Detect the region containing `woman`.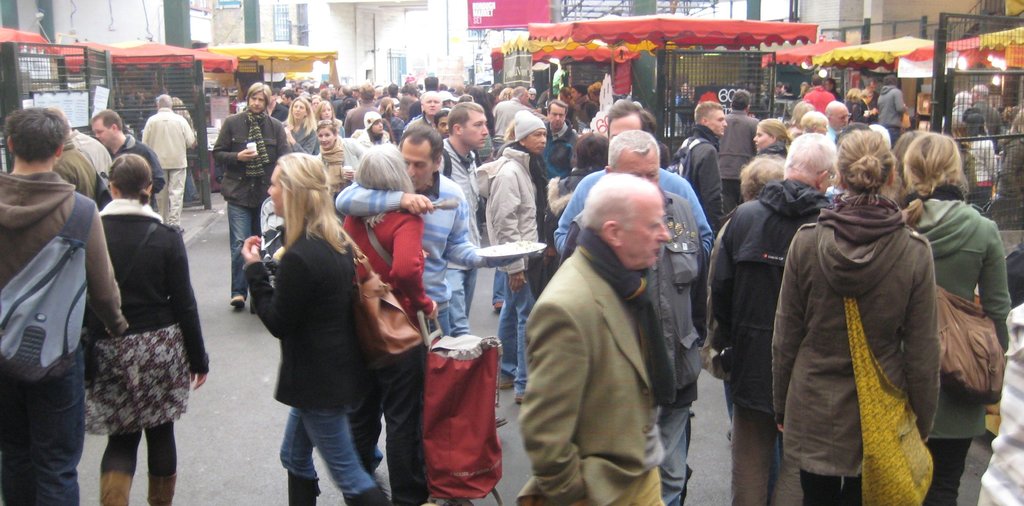
l=245, t=145, r=393, b=505.
